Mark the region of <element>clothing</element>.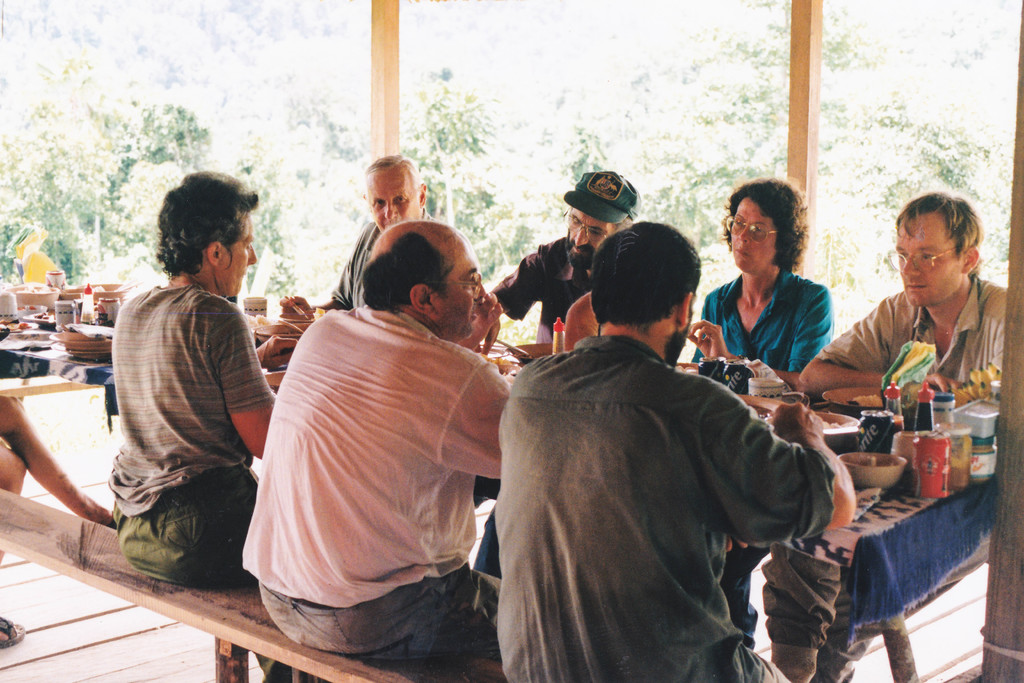
Region: <region>500, 273, 842, 679</region>.
